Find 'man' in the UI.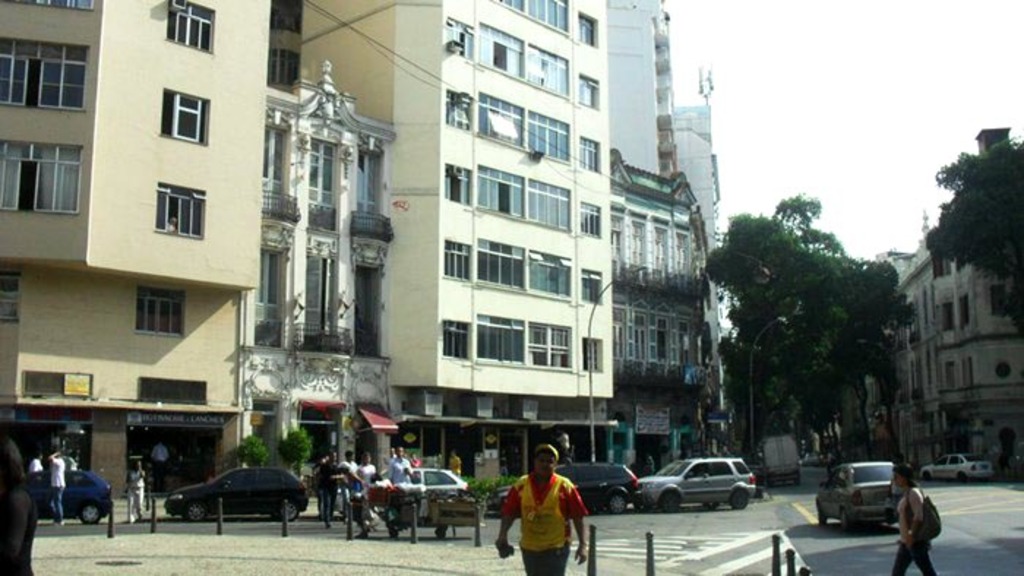
UI element at {"x1": 358, "y1": 455, "x2": 377, "y2": 497}.
